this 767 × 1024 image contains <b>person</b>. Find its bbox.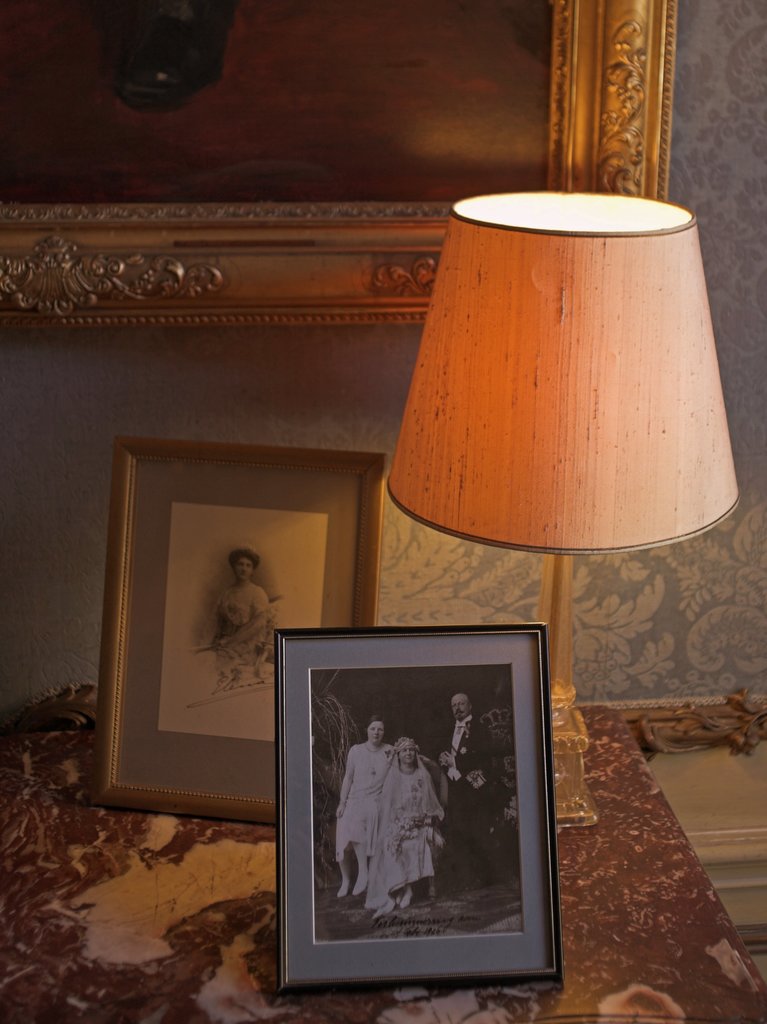
x1=435, y1=693, x2=491, y2=882.
